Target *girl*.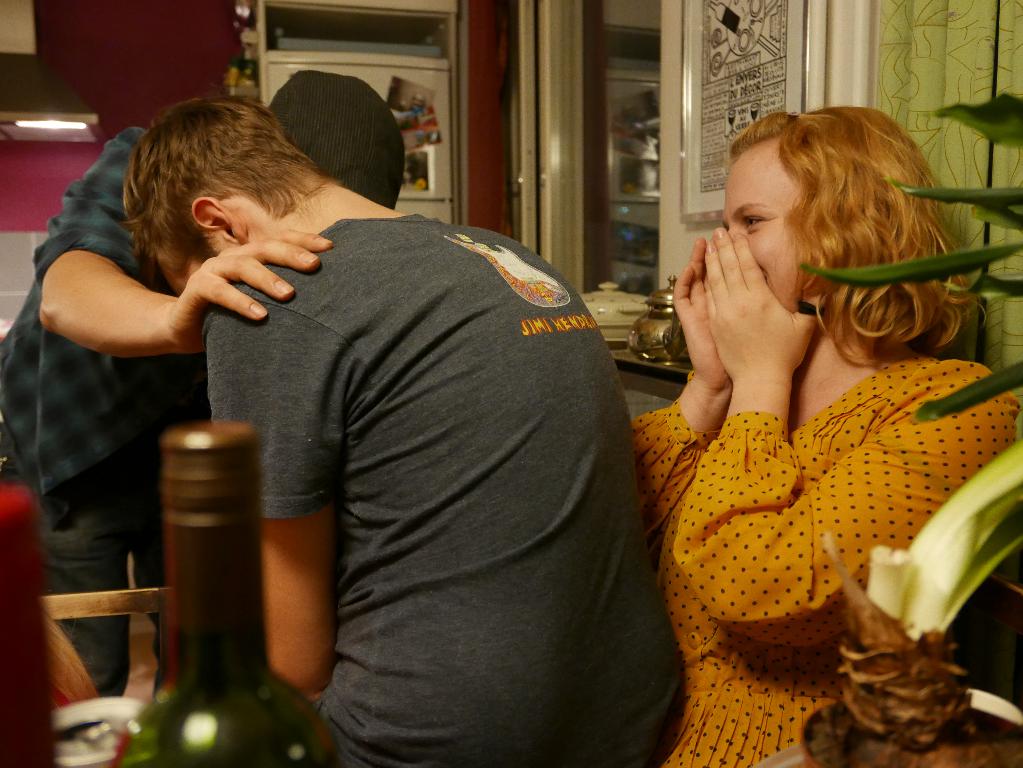
Target region: detection(629, 106, 1022, 767).
